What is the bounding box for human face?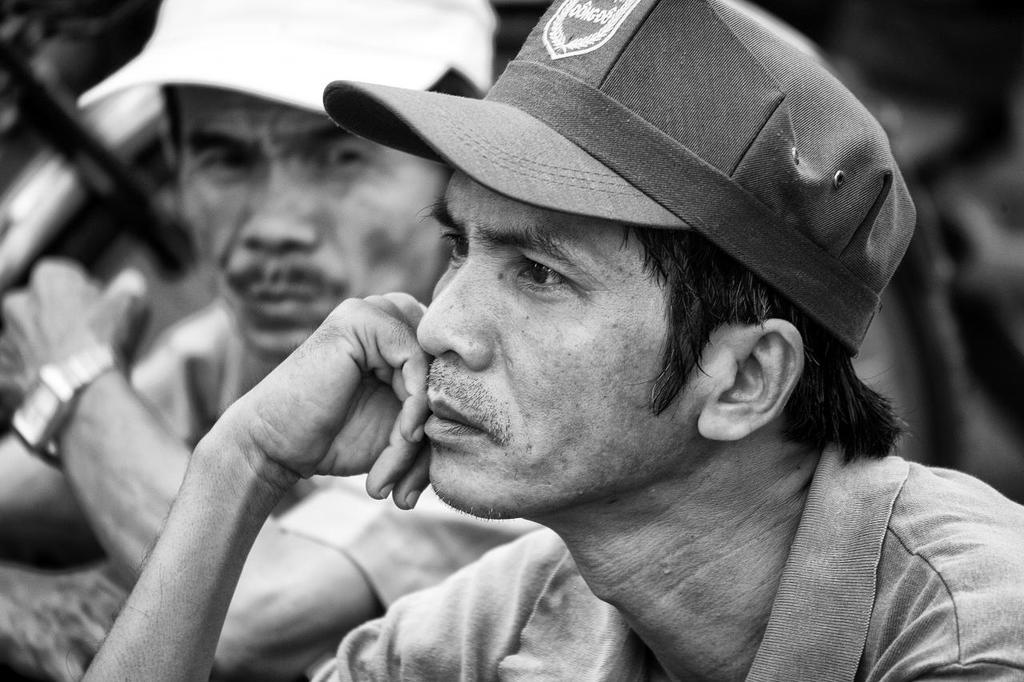
select_region(175, 81, 446, 361).
